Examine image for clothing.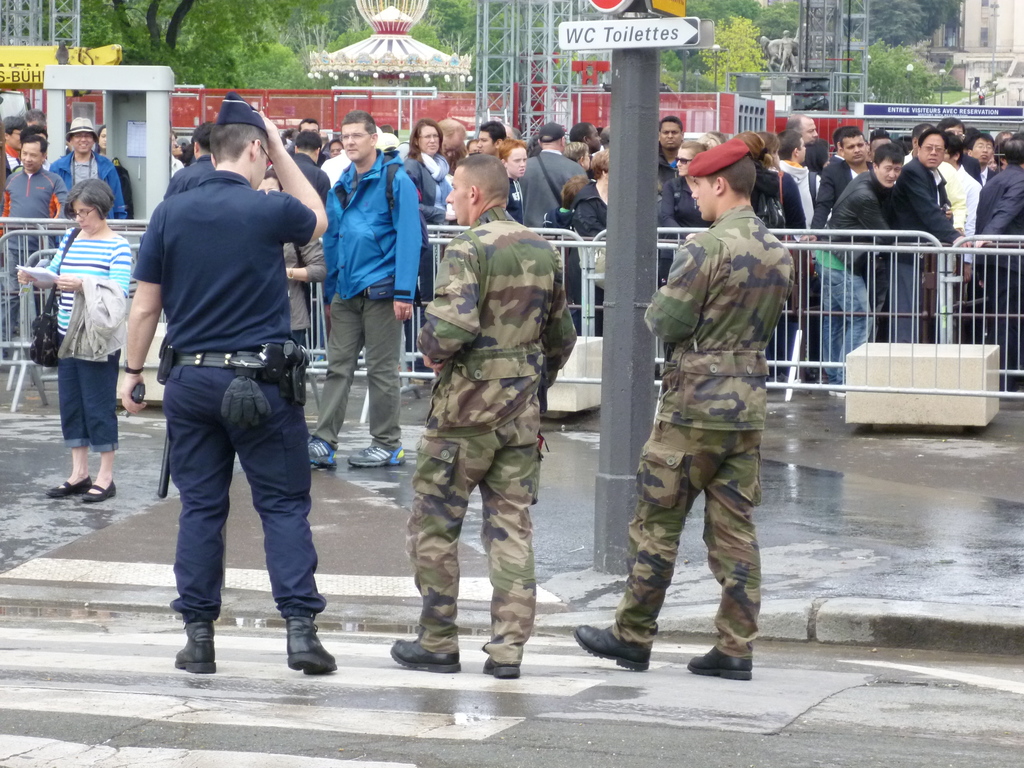
Examination result: 127 161 310 632.
